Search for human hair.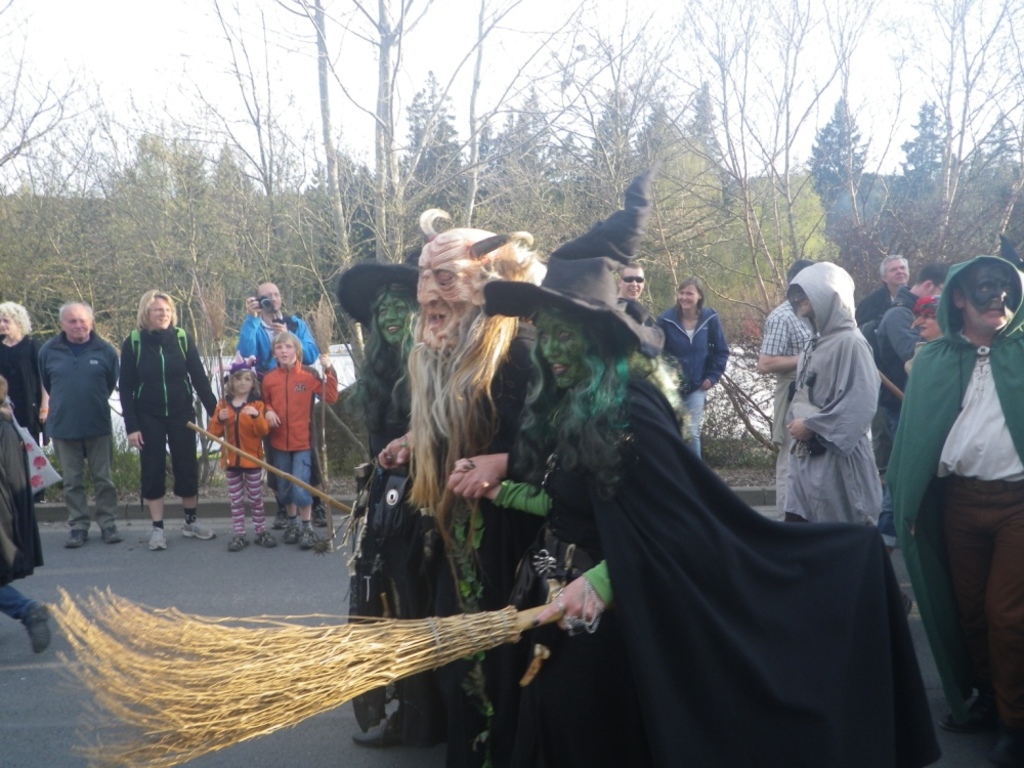
Found at x1=274, y1=333, x2=302, y2=362.
